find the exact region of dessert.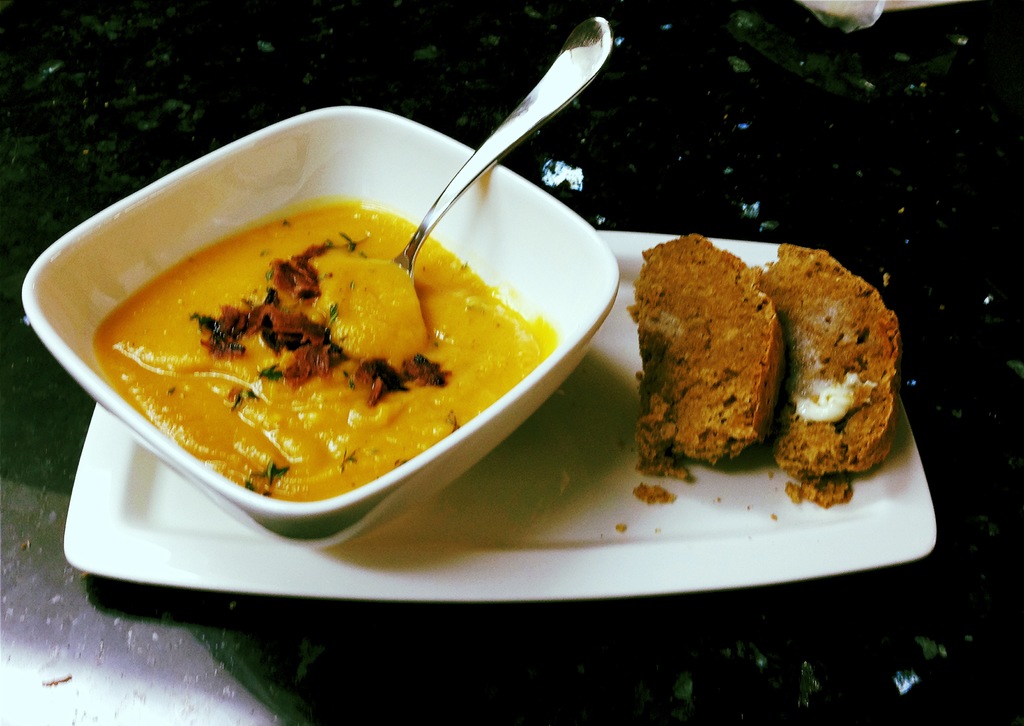
Exact region: (left=620, top=230, right=785, bottom=490).
